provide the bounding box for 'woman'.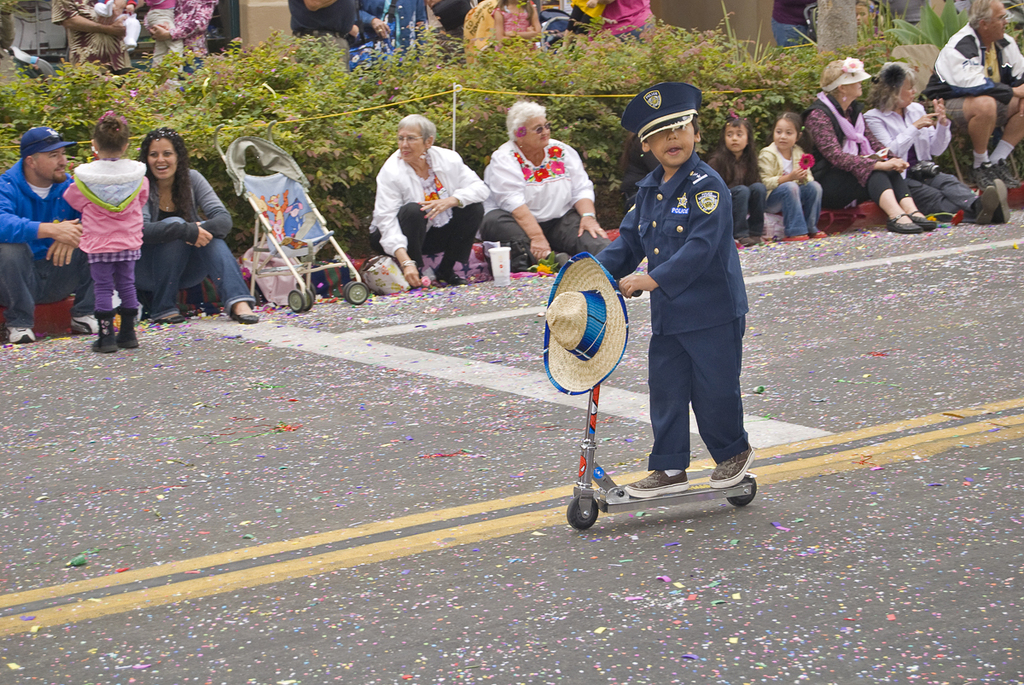
859,57,1010,222.
